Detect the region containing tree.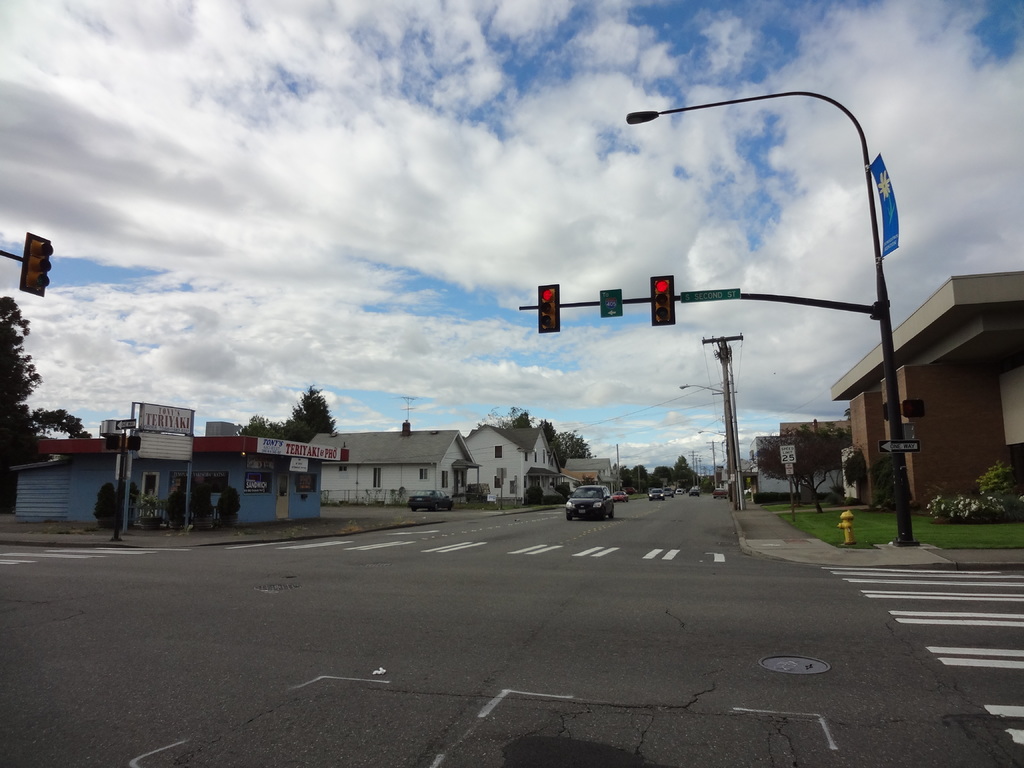
(756,420,847,513).
